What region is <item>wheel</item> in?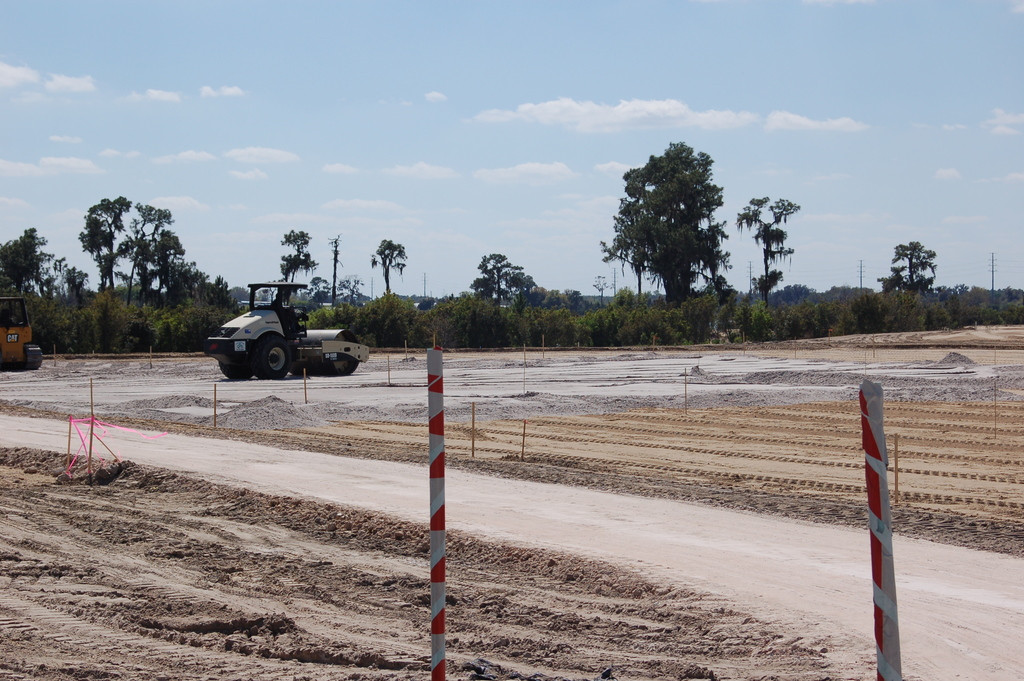
bbox(22, 345, 43, 374).
